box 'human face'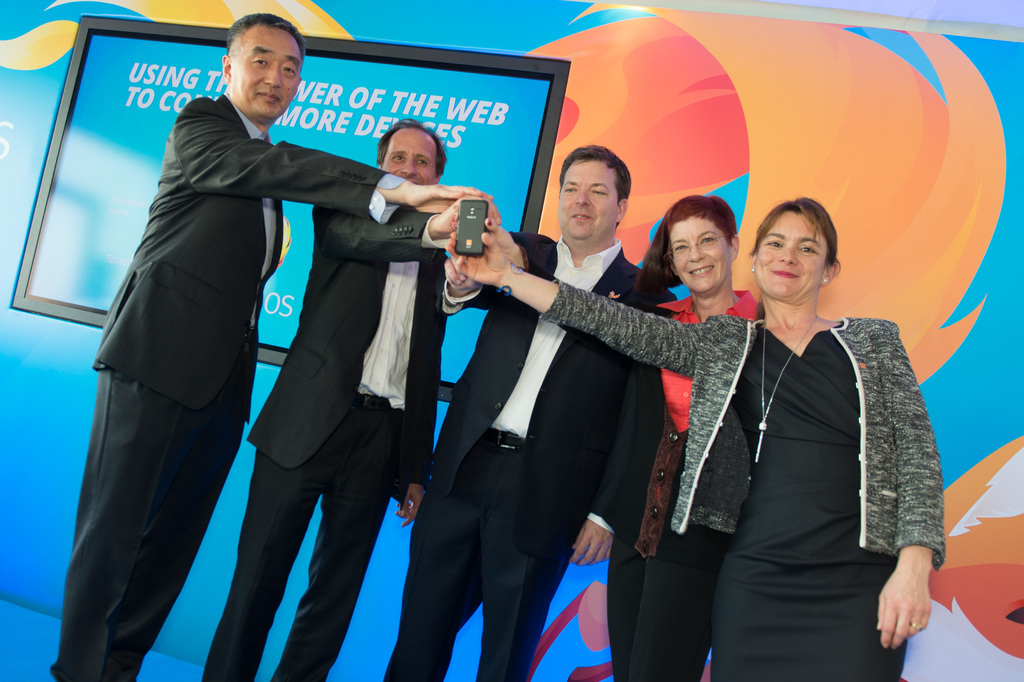
<box>383,126,434,186</box>
